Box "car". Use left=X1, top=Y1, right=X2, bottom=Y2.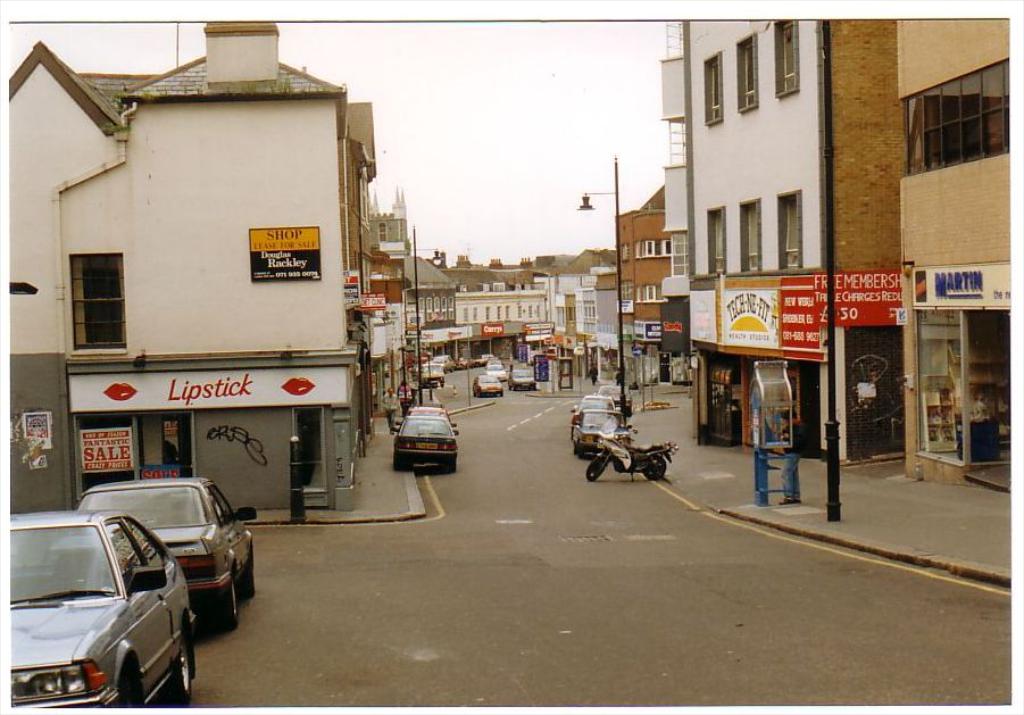
left=476, top=375, right=503, bottom=400.
